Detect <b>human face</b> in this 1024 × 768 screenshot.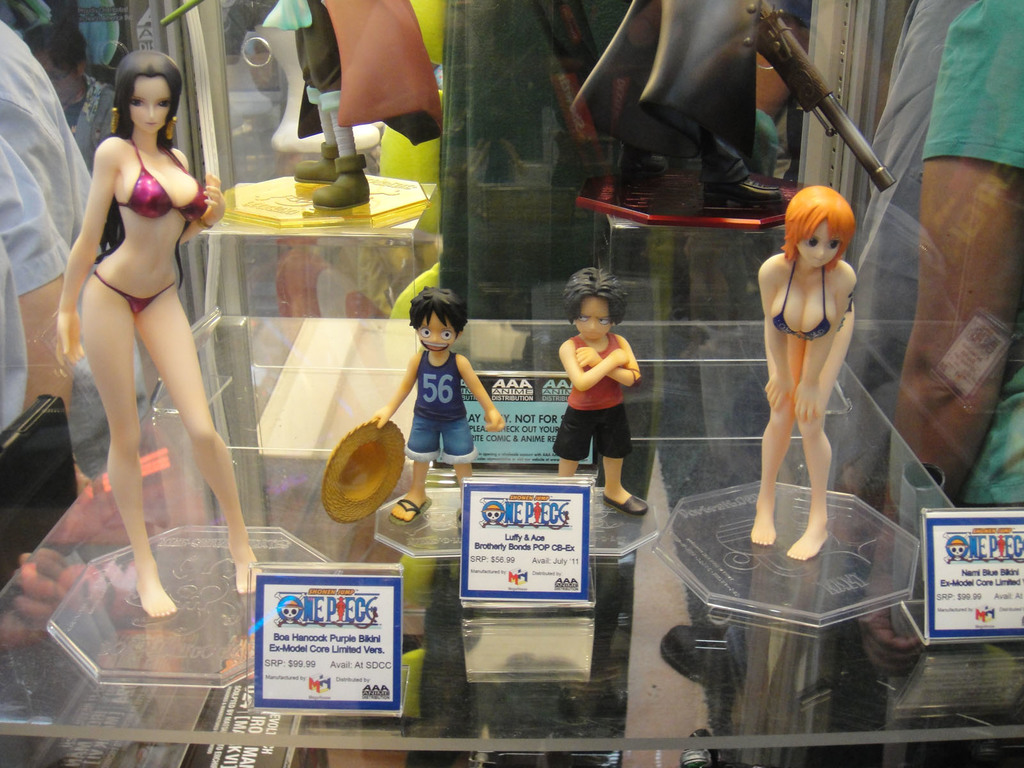
Detection: locate(568, 291, 614, 344).
